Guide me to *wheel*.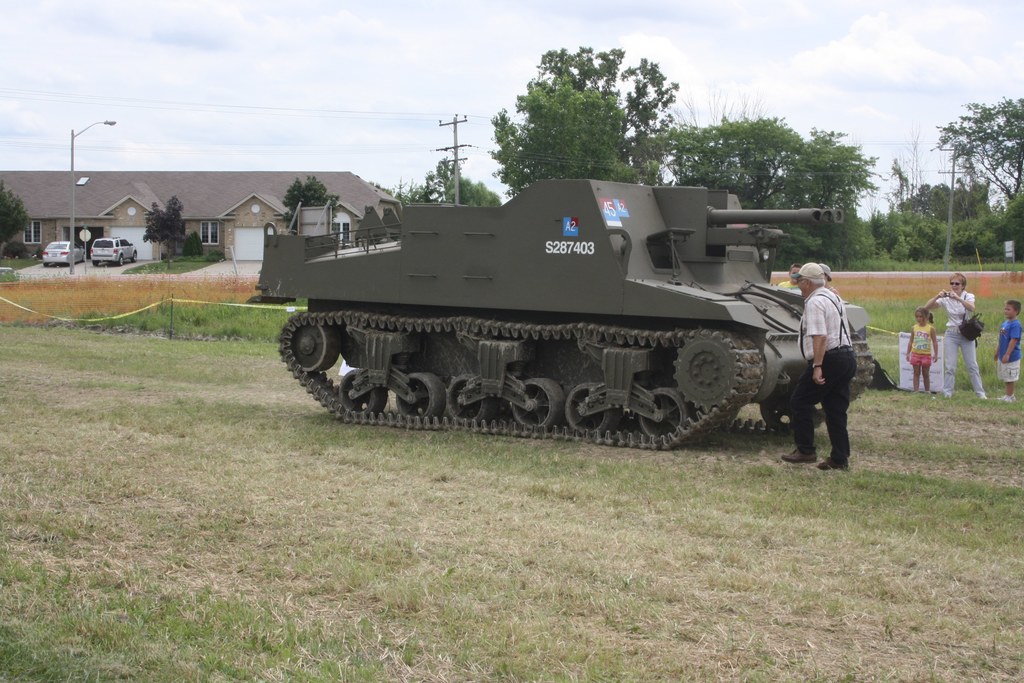
Guidance: crop(760, 397, 794, 431).
